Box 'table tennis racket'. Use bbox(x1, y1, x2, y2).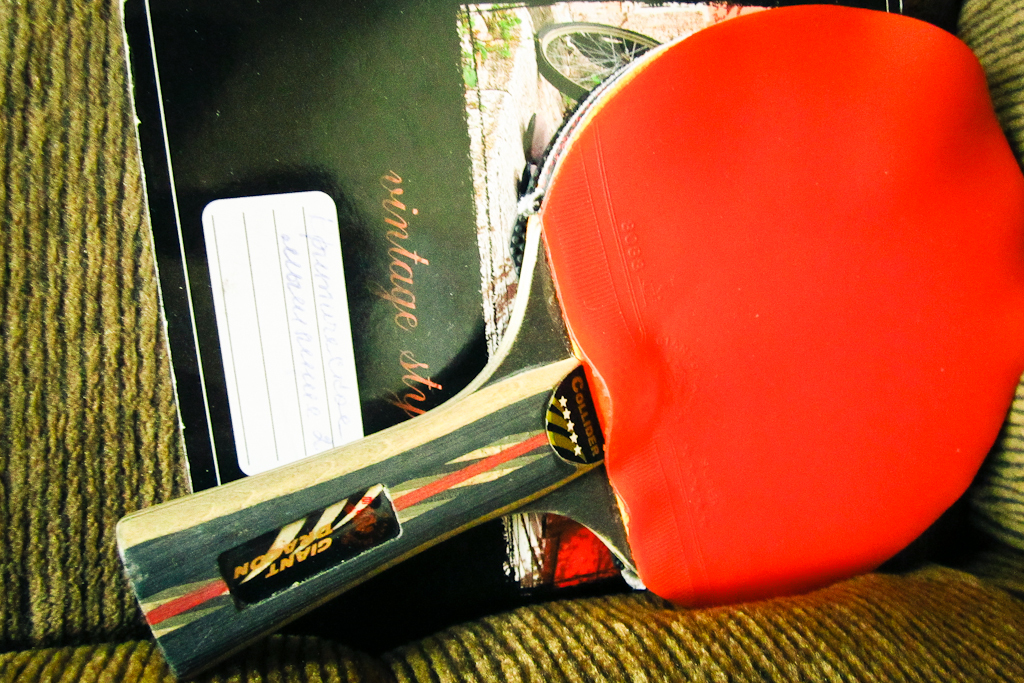
bbox(110, 0, 1022, 682).
